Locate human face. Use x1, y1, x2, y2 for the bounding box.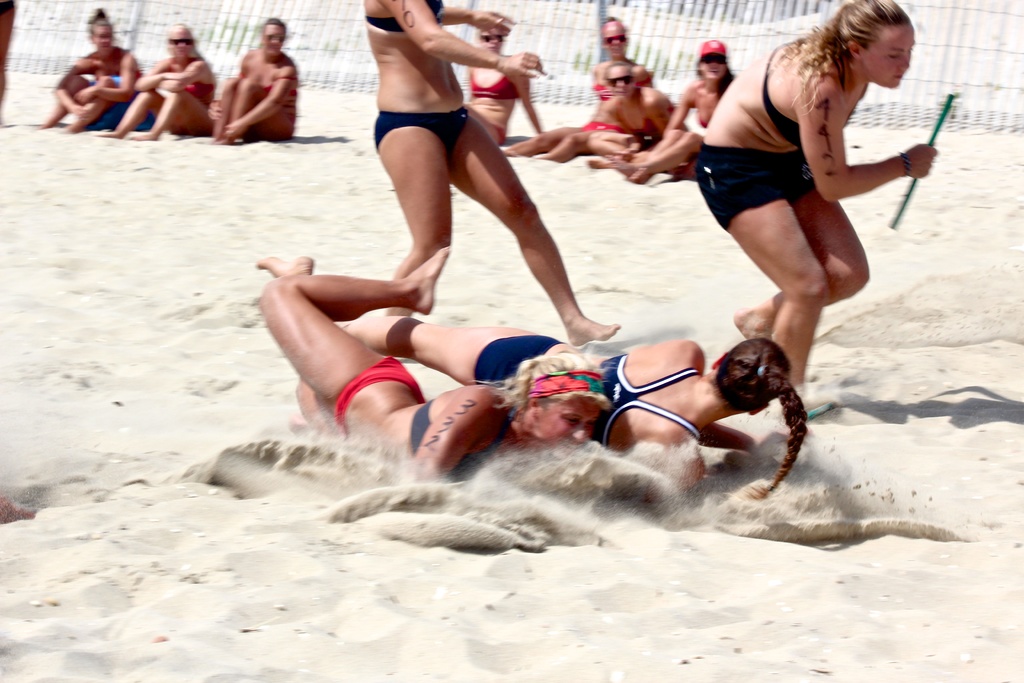
860, 21, 916, 92.
